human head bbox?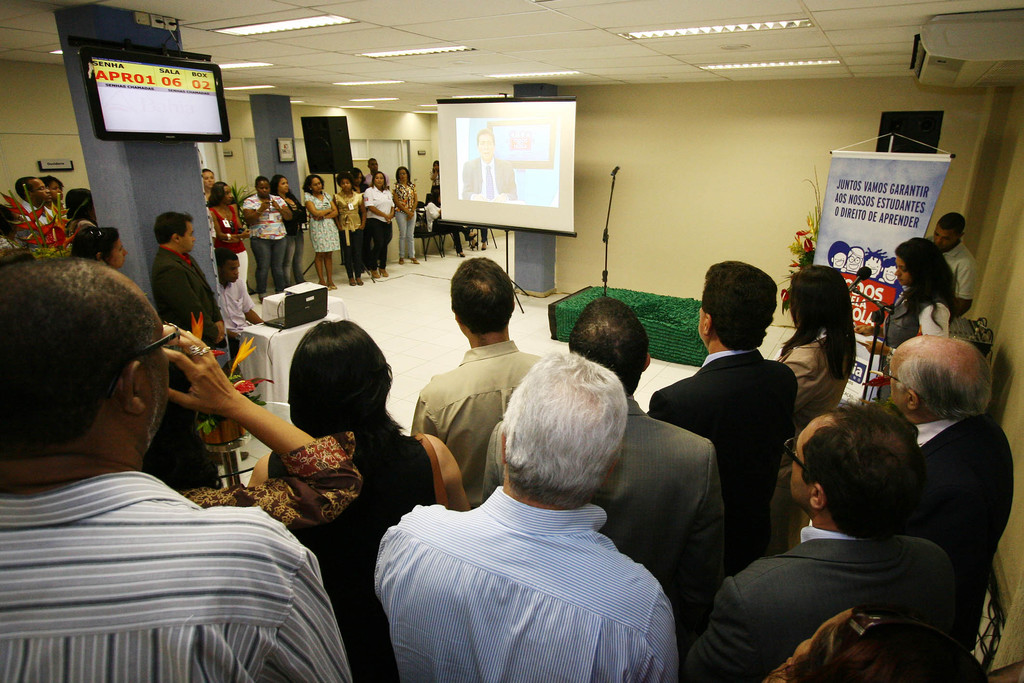
571, 296, 657, 392
